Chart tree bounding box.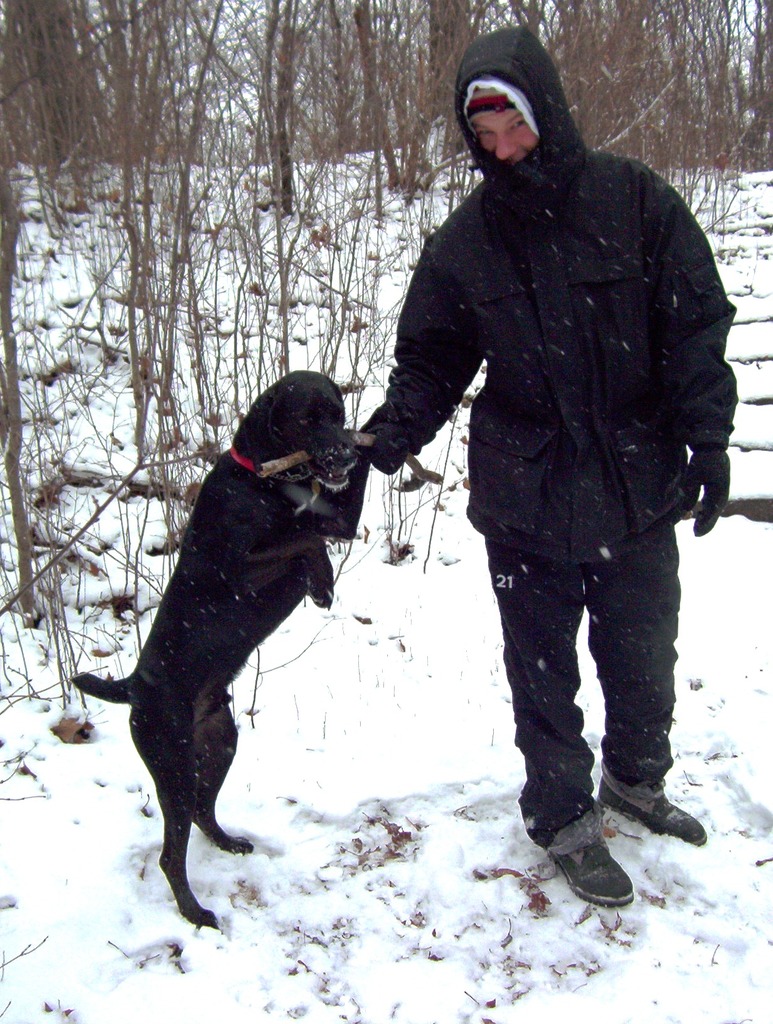
Charted: l=0, t=0, r=772, b=631.
